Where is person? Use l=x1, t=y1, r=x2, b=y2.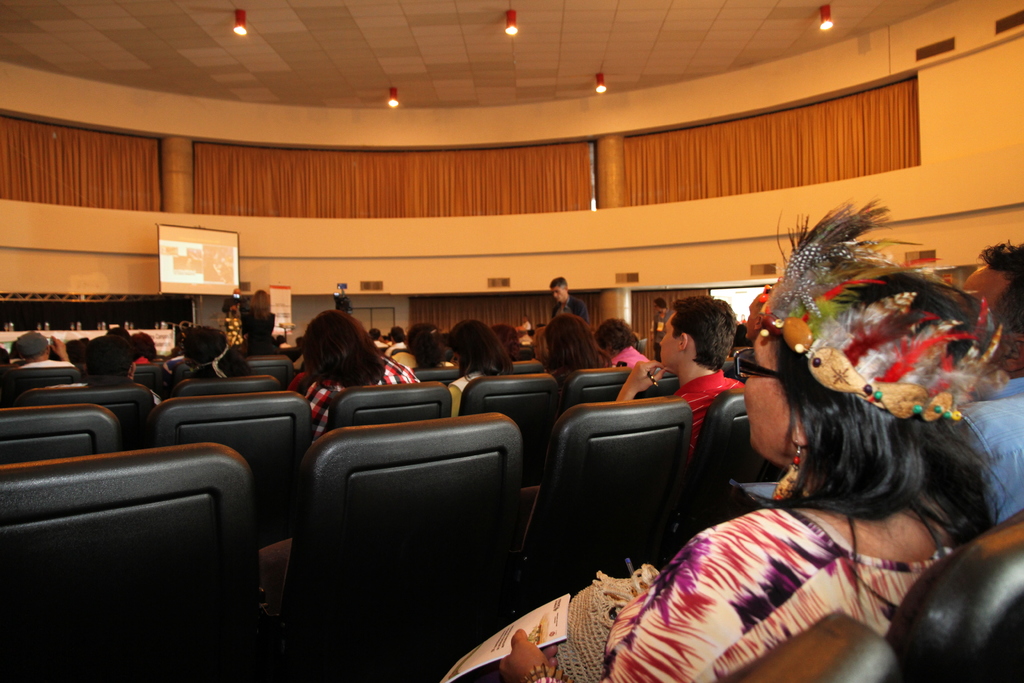
l=539, t=310, r=612, b=402.
